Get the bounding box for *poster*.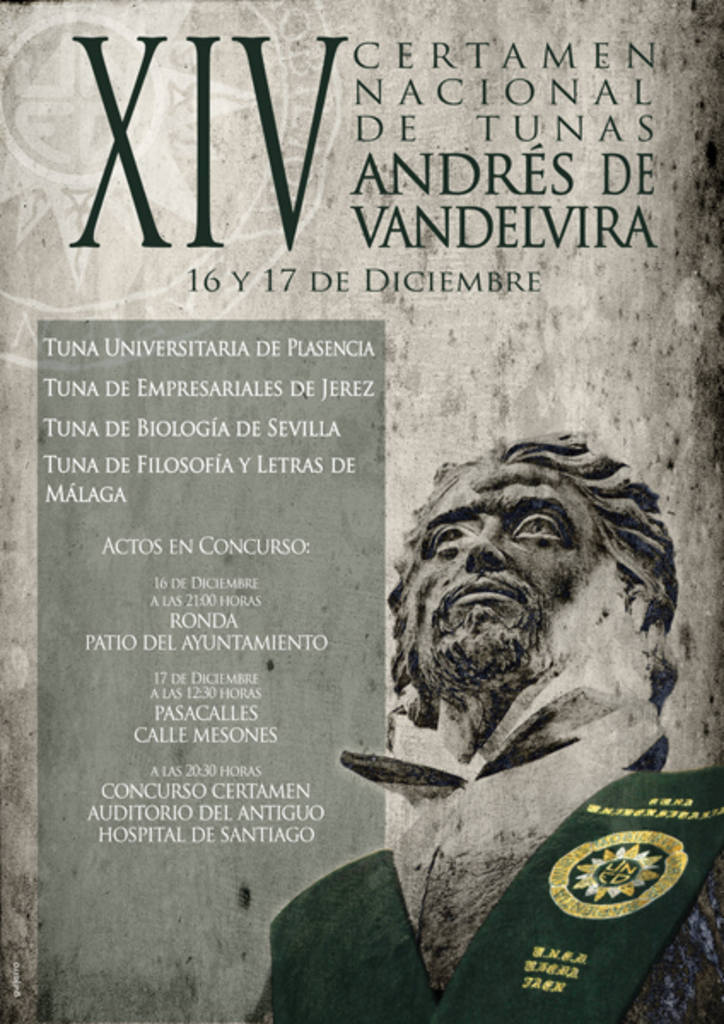
0,0,722,1022.
